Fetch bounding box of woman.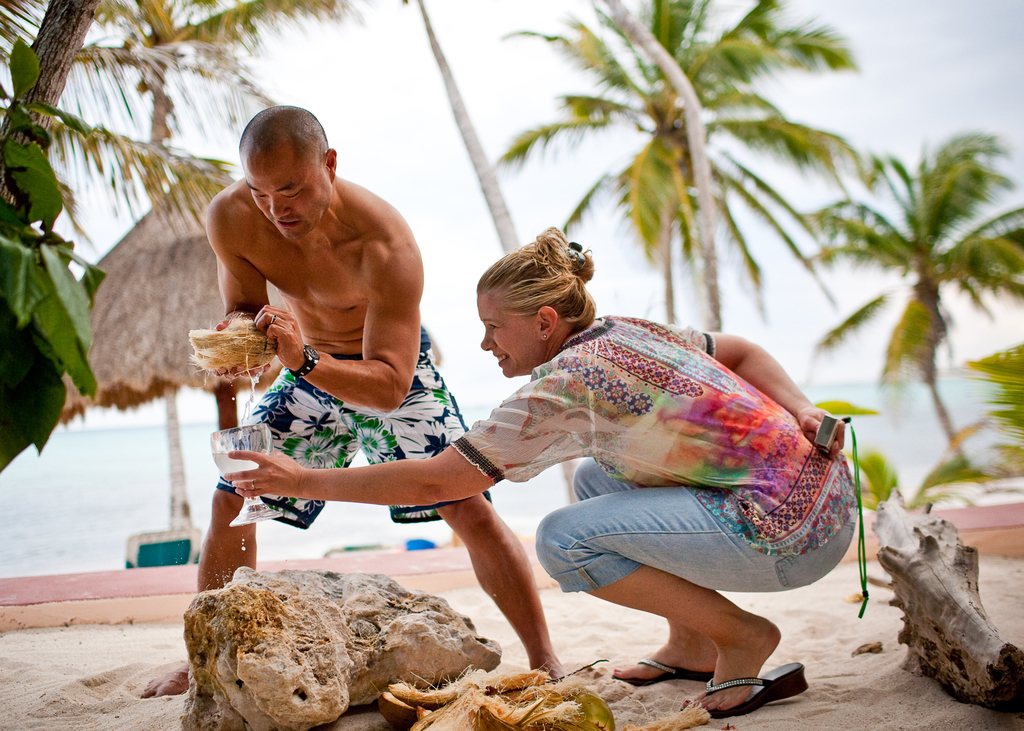
Bbox: Rect(217, 229, 862, 707).
